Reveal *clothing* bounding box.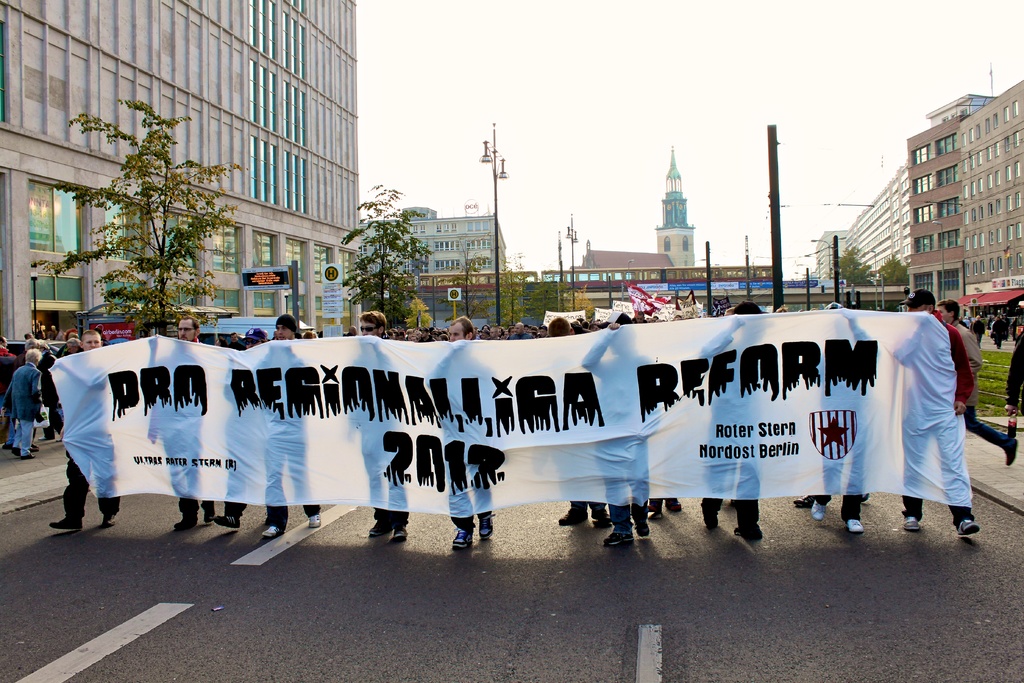
Revealed: <bbox>948, 503, 975, 528</bbox>.
